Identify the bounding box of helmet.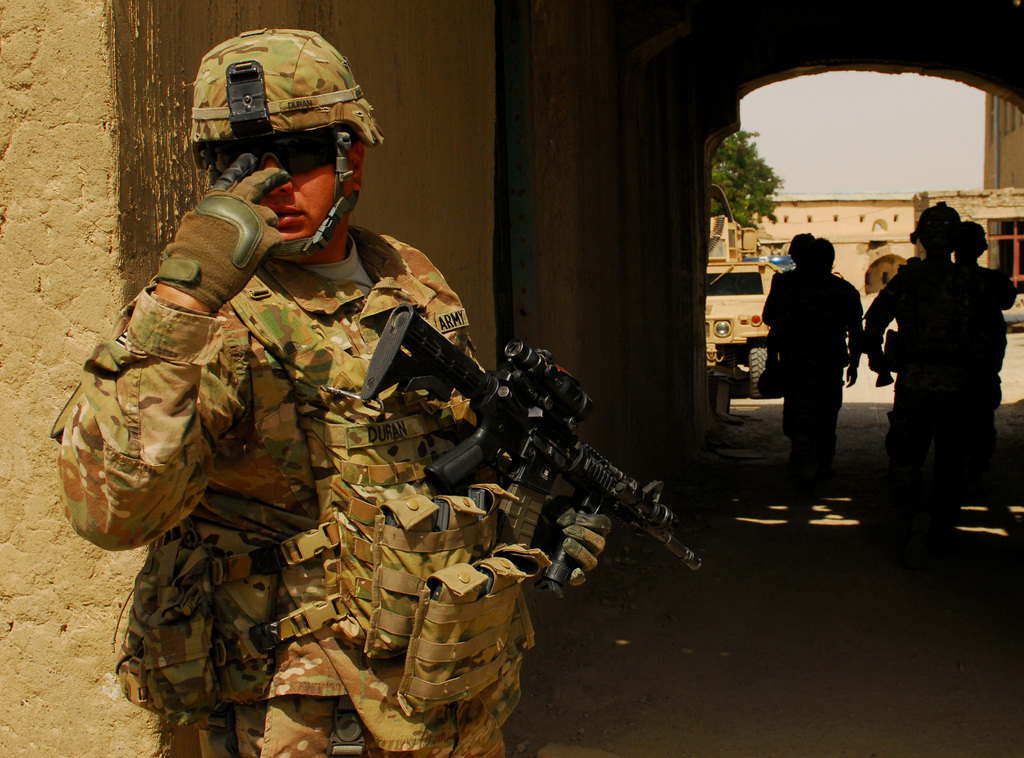
[left=953, top=218, right=992, bottom=269].
